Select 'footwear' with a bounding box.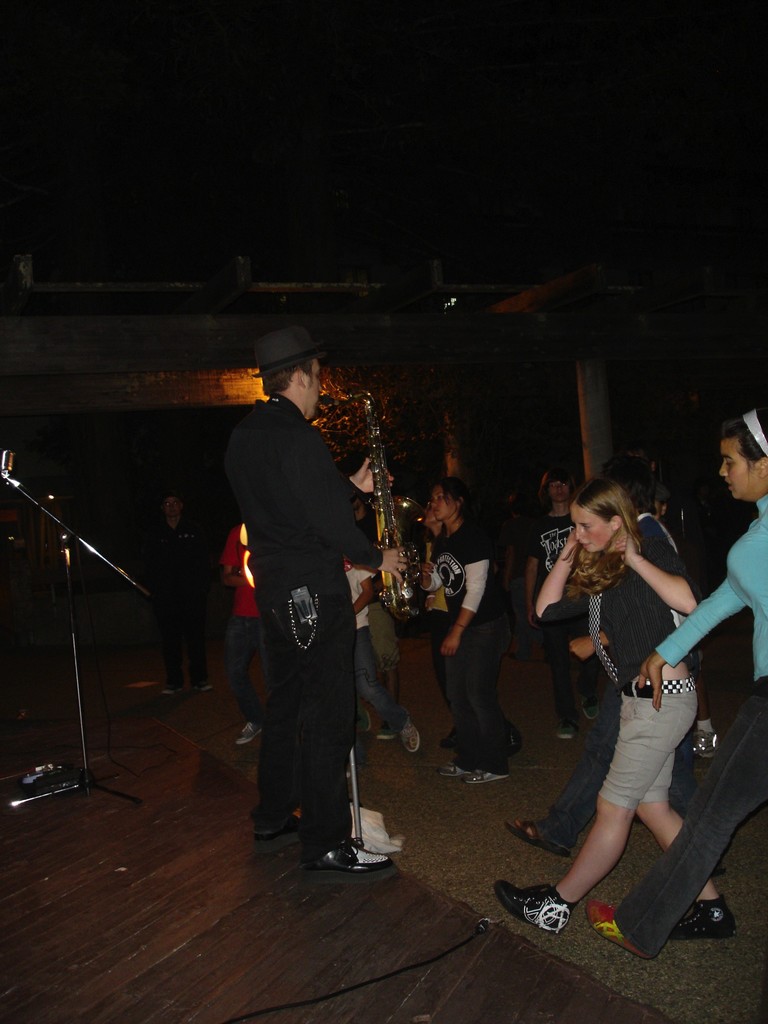
<box>436,727,461,748</box>.
